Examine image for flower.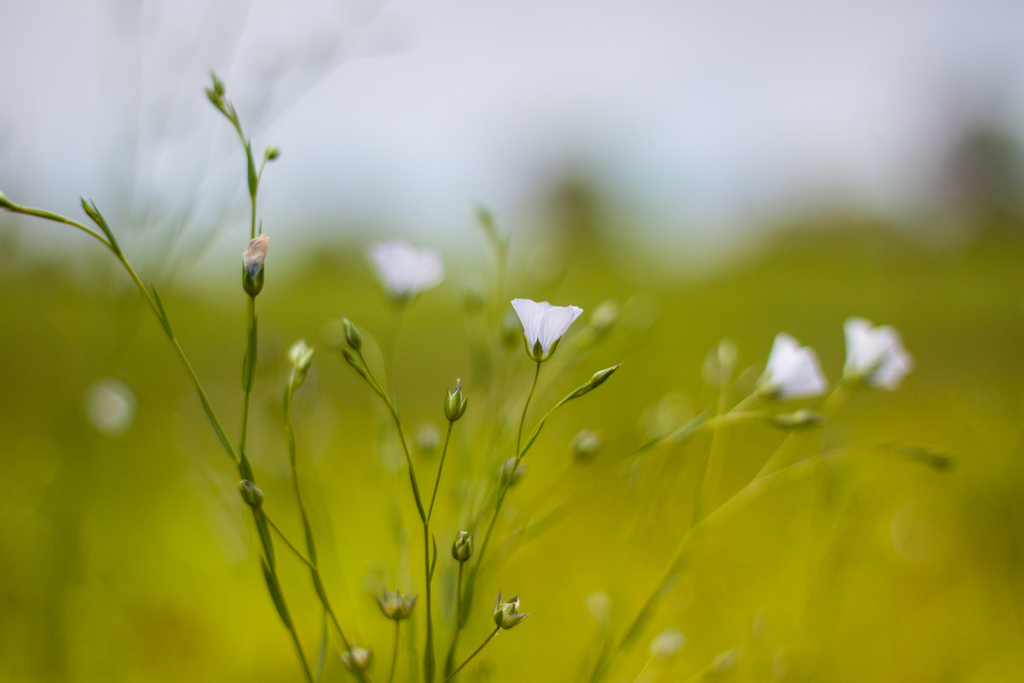
Examination result: {"left": 749, "top": 331, "right": 824, "bottom": 395}.
